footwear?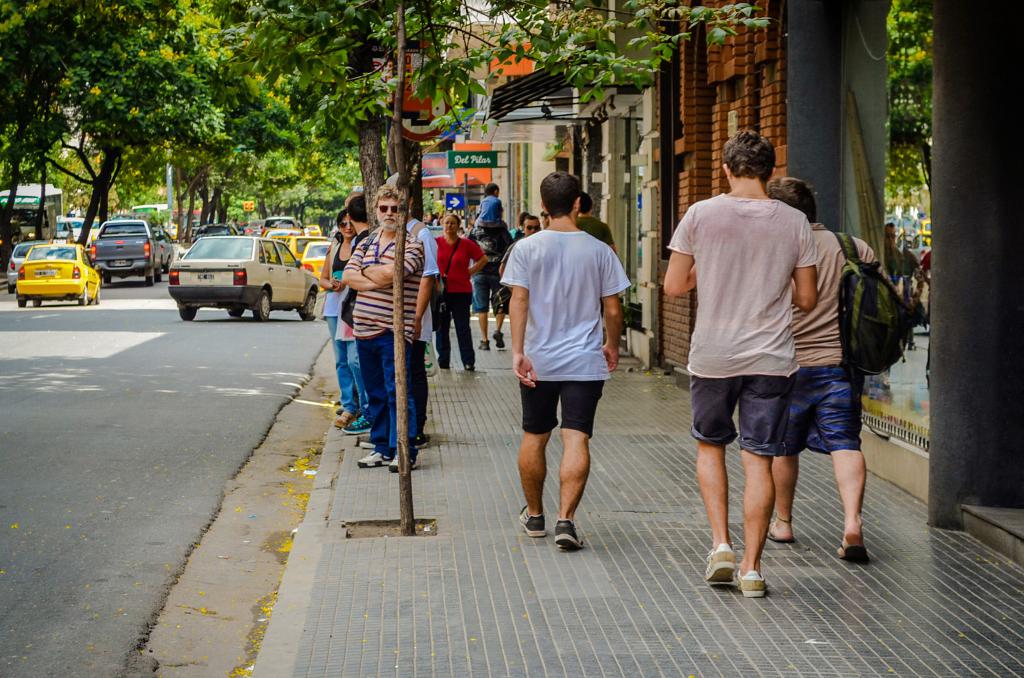
(left=339, top=416, right=371, bottom=434)
